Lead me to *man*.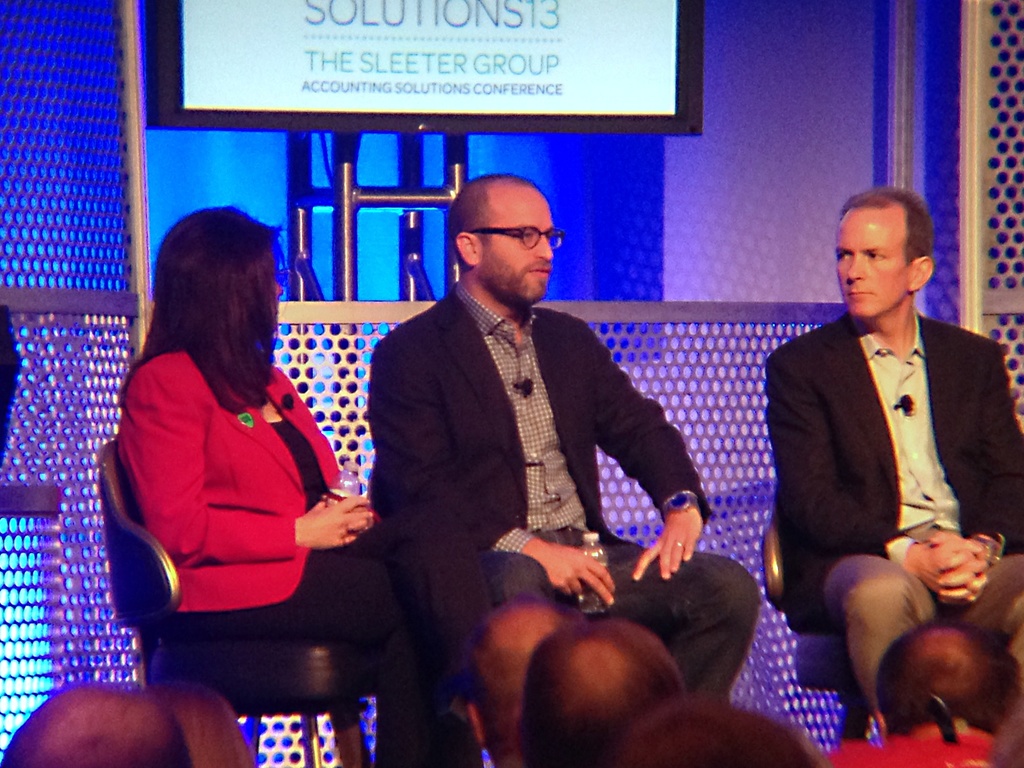
Lead to x1=459 y1=591 x2=583 y2=767.
